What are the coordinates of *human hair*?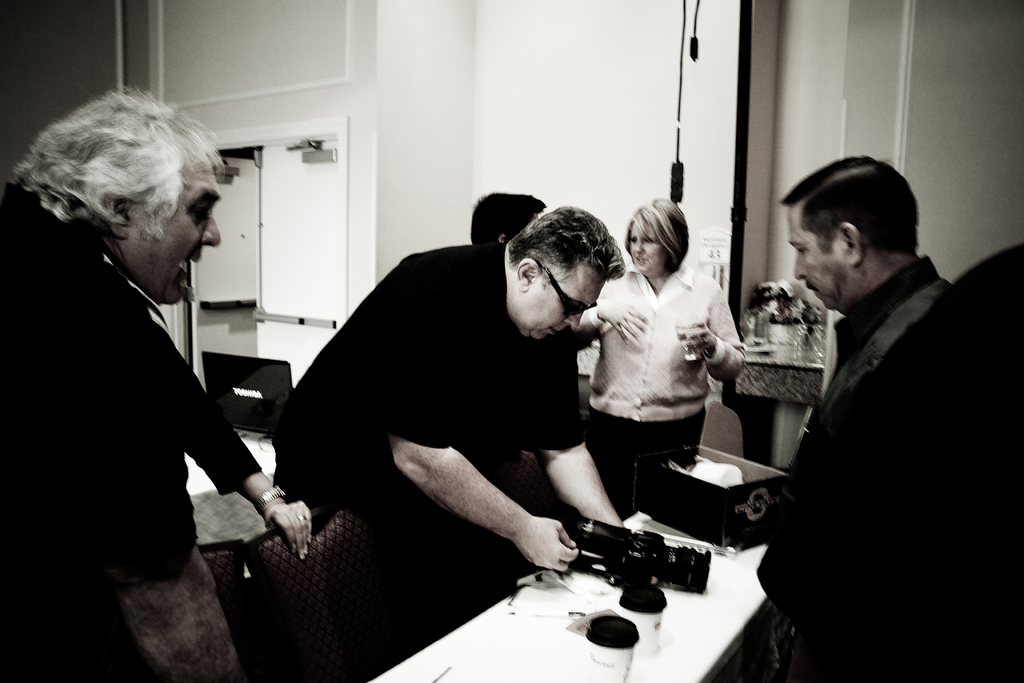
[x1=470, y1=192, x2=547, y2=247].
